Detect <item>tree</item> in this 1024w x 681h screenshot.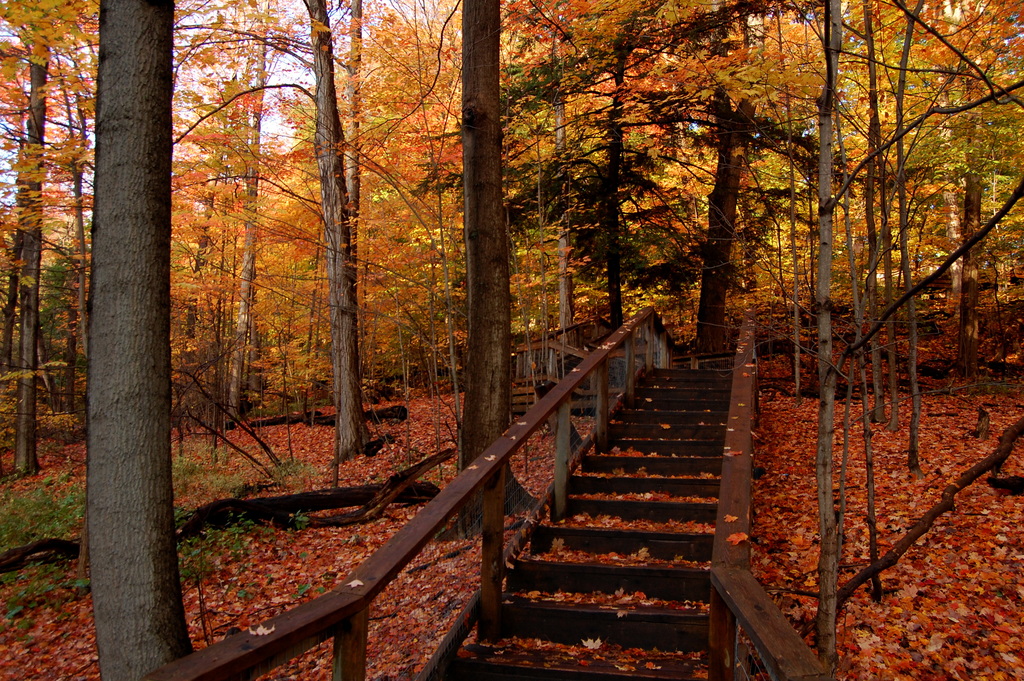
Detection: 97,0,194,680.
